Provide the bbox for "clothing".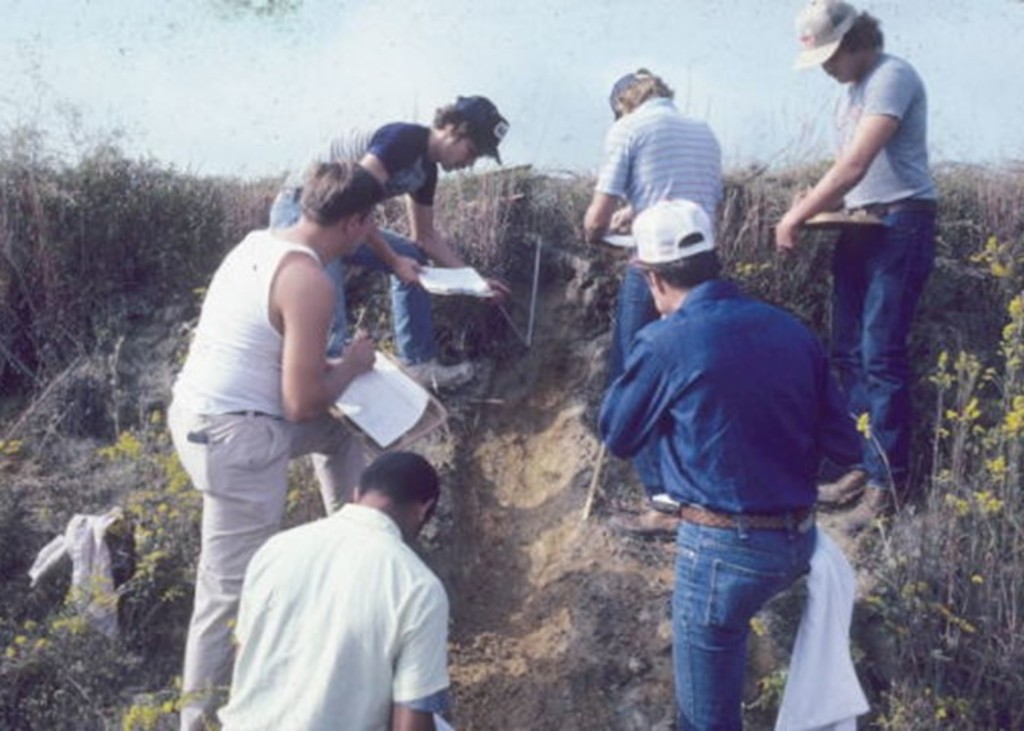
[left=599, top=280, right=823, bottom=509].
